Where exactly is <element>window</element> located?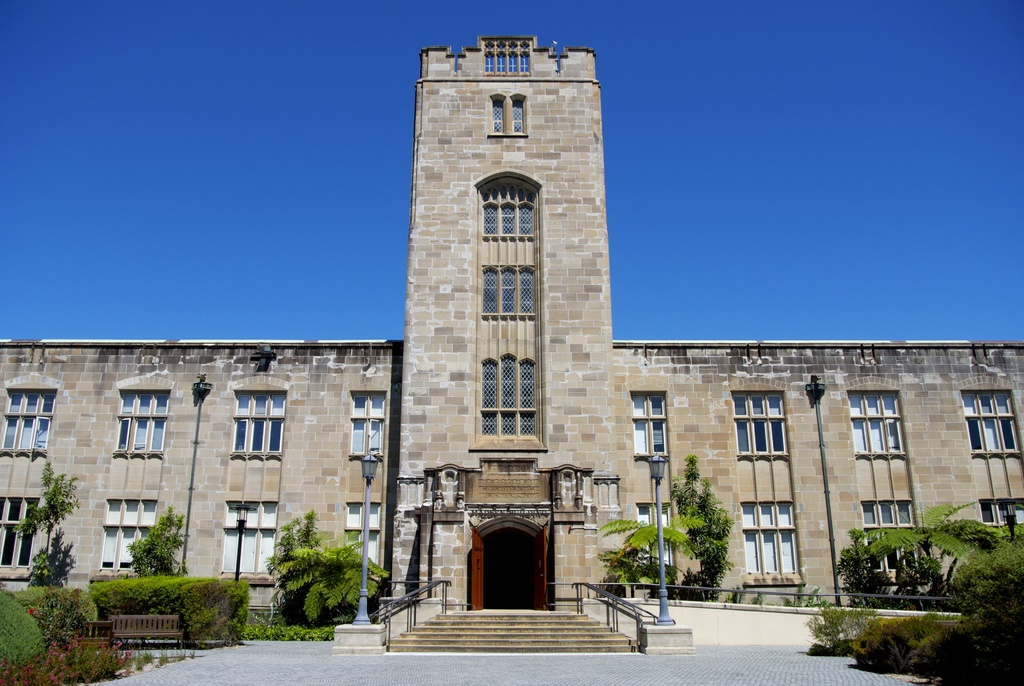
Its bounding box is bbox(510, 99, 525, 131).
